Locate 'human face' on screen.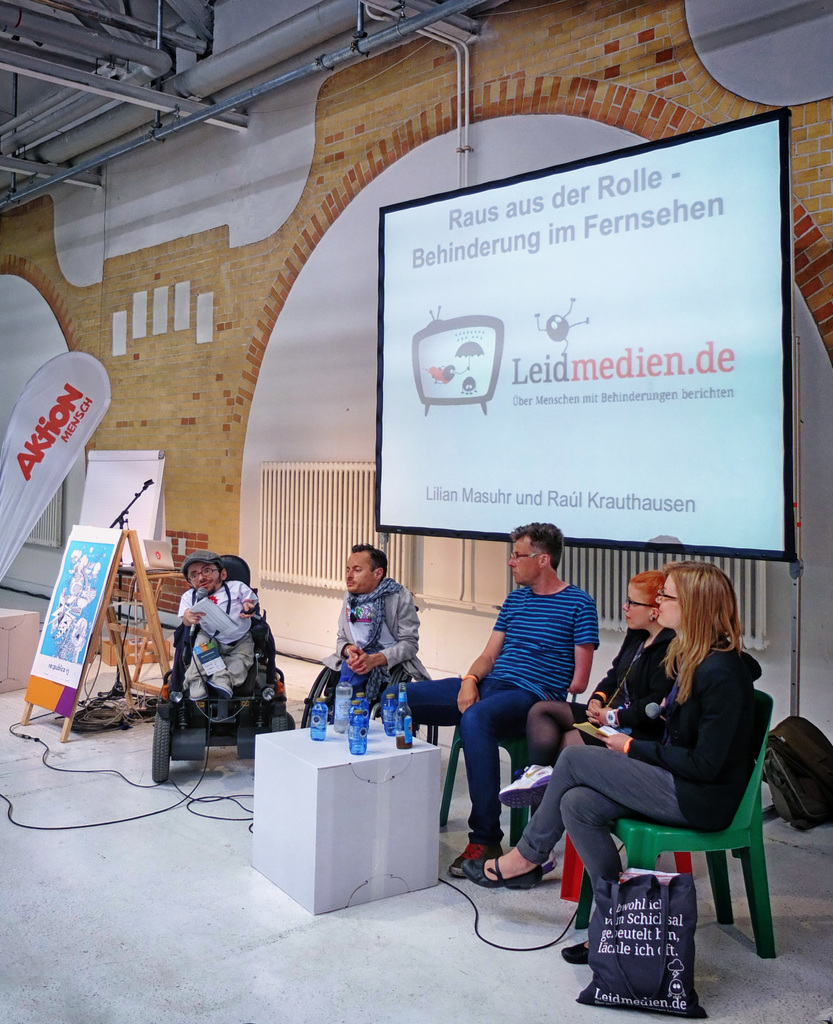
On screen at 660/573/681/627.
